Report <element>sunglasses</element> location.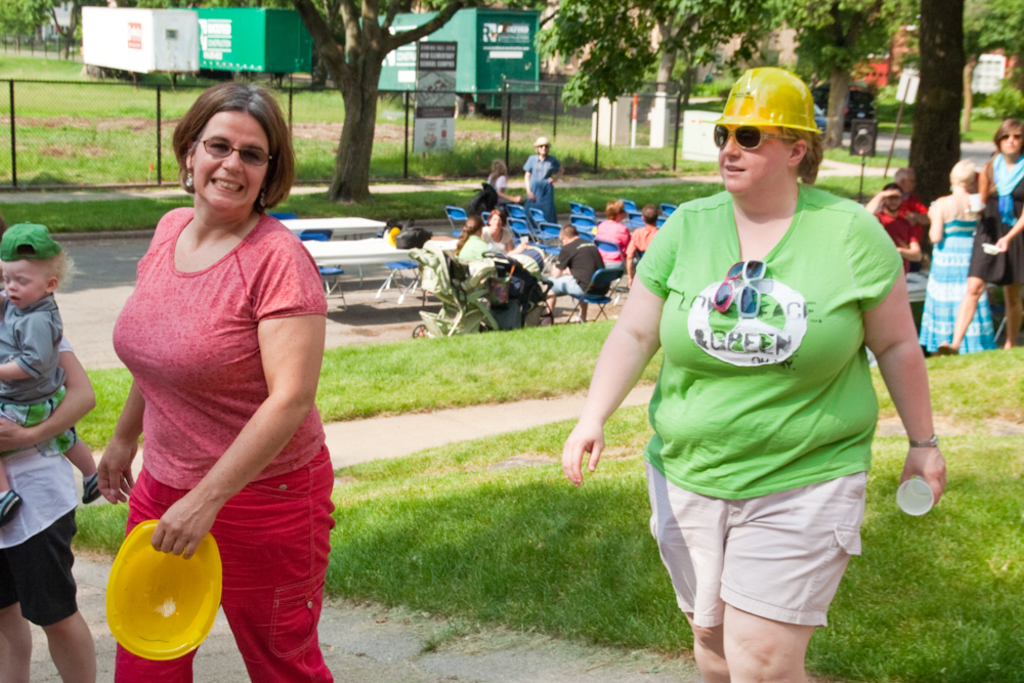
Report: BBox(711, 129, 797, 155).
